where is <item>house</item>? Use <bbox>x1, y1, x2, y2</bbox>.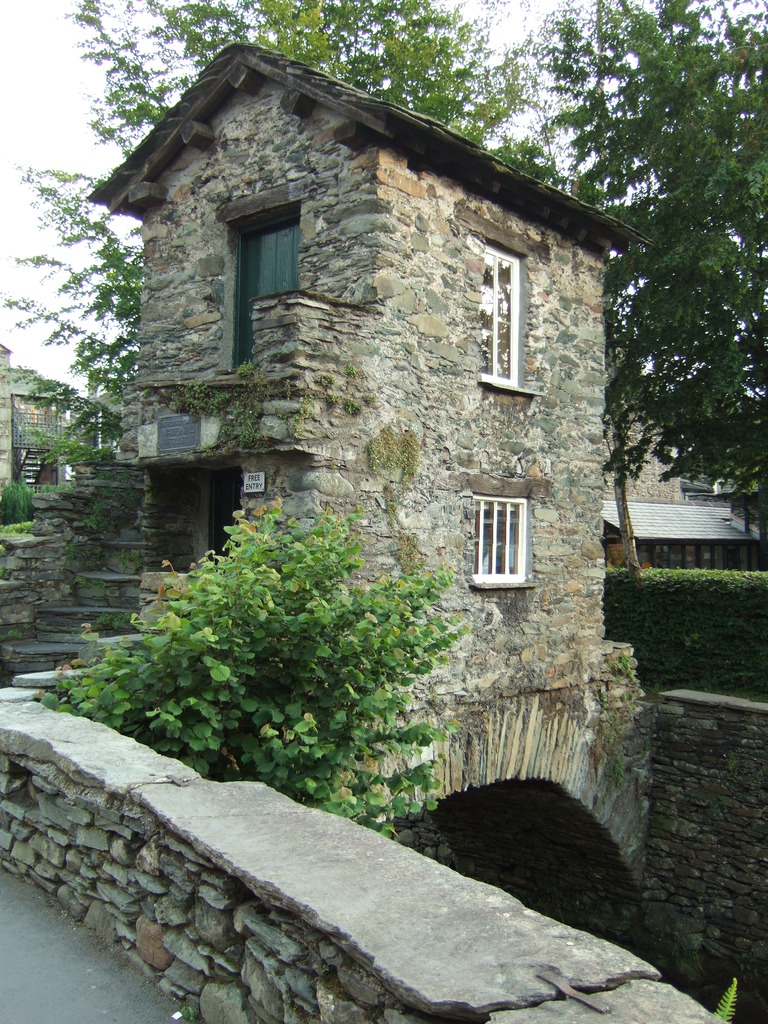
<bbox>112, 13, 635, 688</bbox>.
